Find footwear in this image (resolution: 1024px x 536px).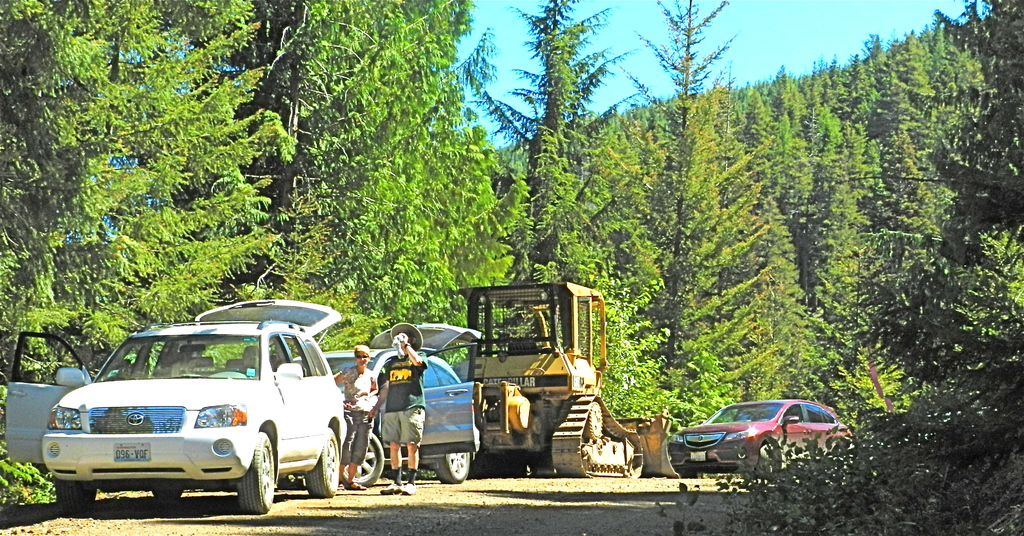
{"left": 337, "top": 477, "right": 349, "bottom": 488}.
